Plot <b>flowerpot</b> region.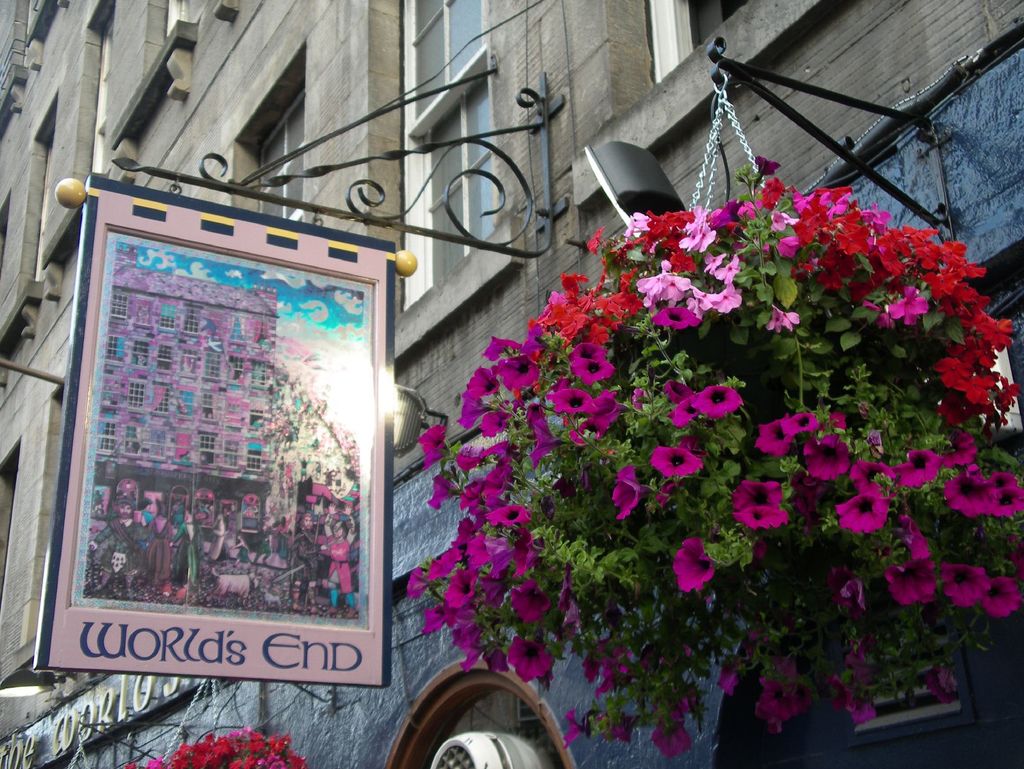
Plotted at (left=712, top=282, right=780, bottom=347).
